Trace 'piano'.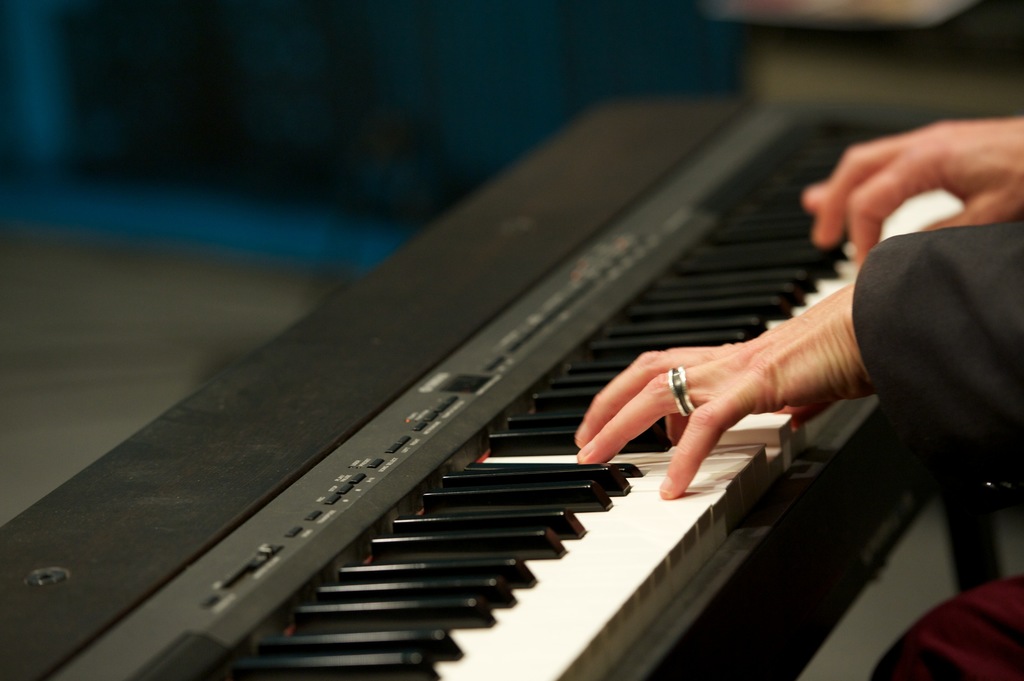
Traced to detection(0, 86, 958, 680).
